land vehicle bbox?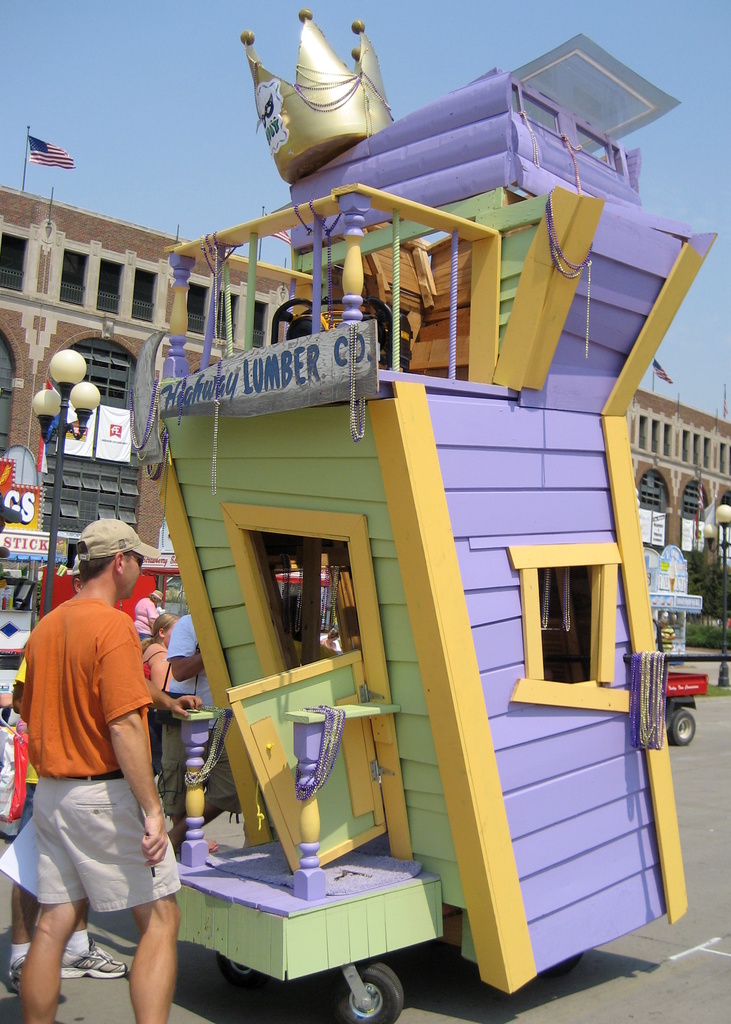
(left=656, top=675, right=711, bottom=746)
